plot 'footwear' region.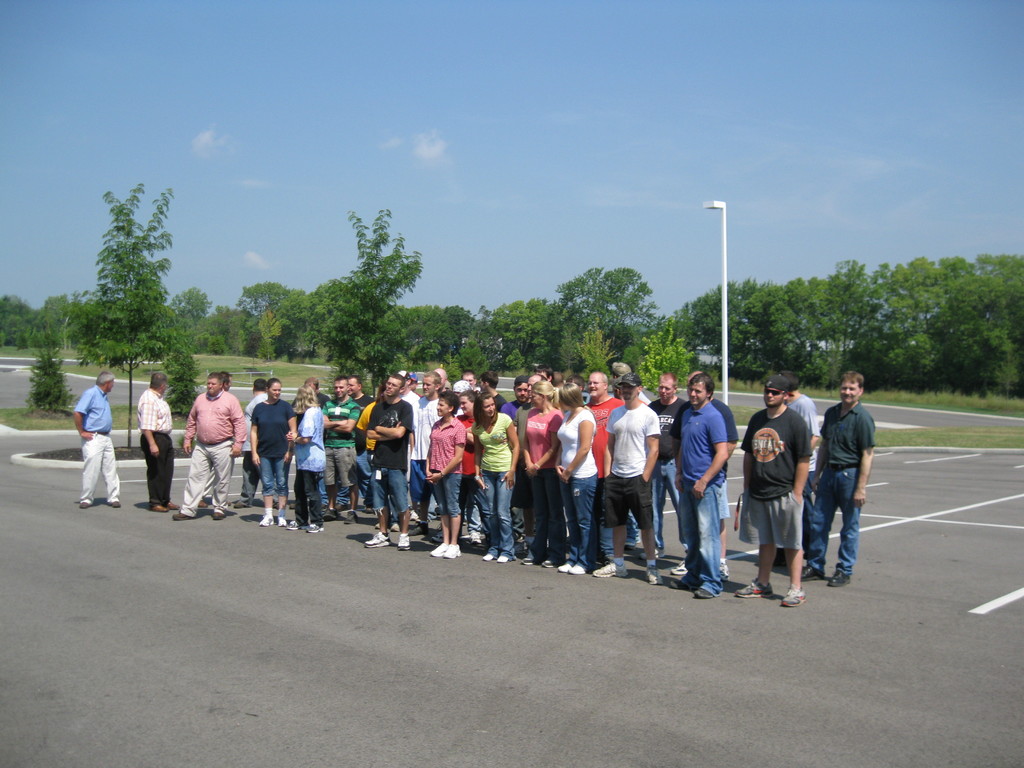
Plotted at left=410, top=509, right=417, bottom=518.
